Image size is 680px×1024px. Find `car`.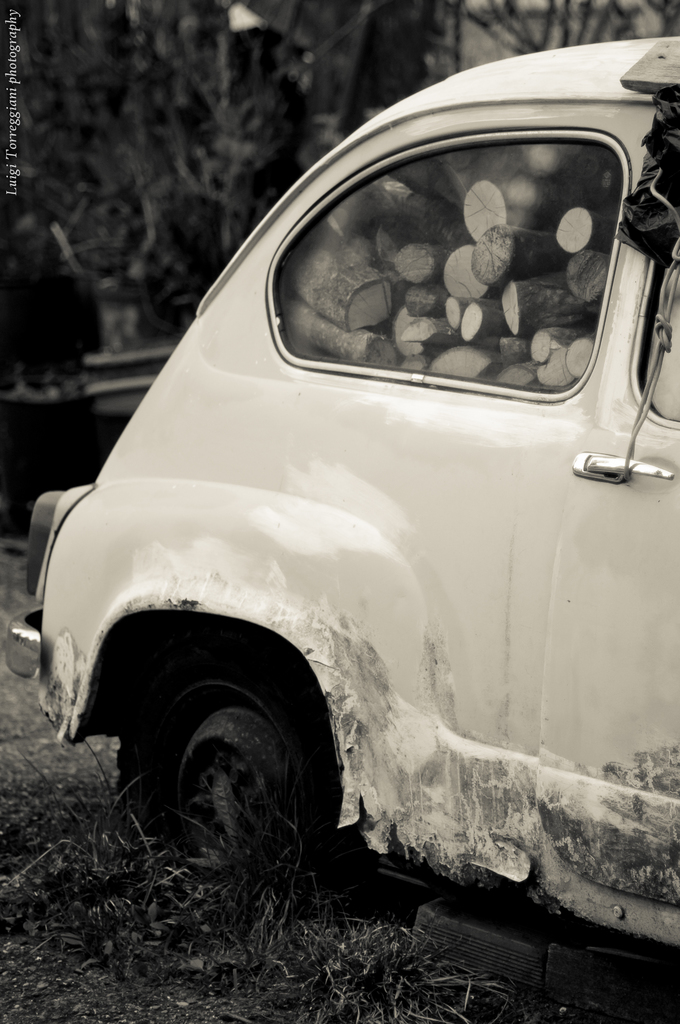
[5,36,679,946].
